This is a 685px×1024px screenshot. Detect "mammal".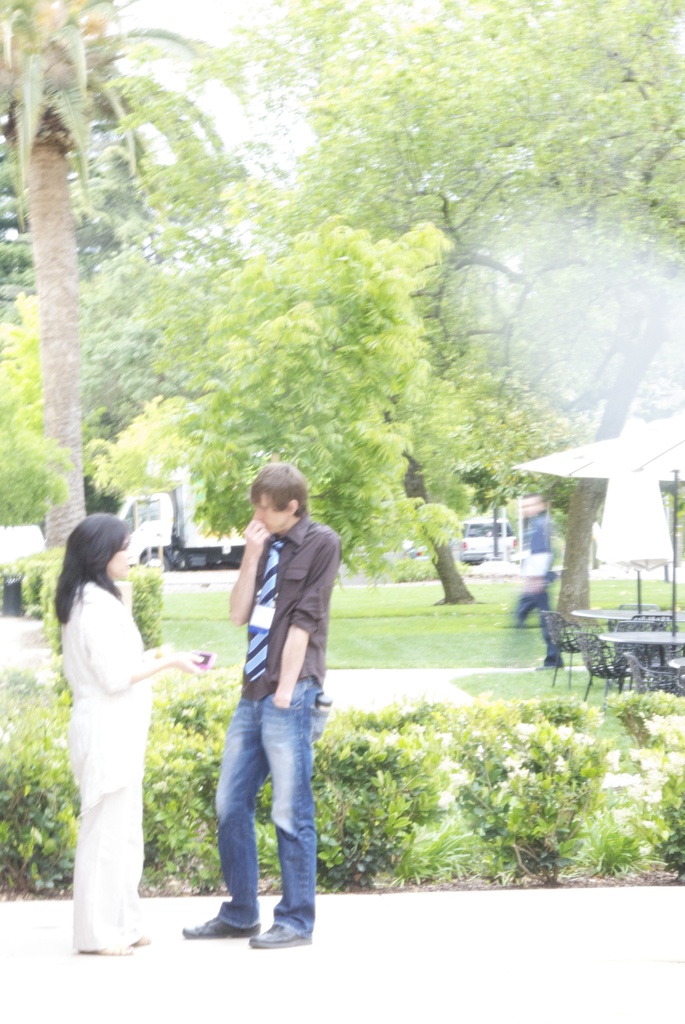
<region>177, 462, 345, 950</region>.
